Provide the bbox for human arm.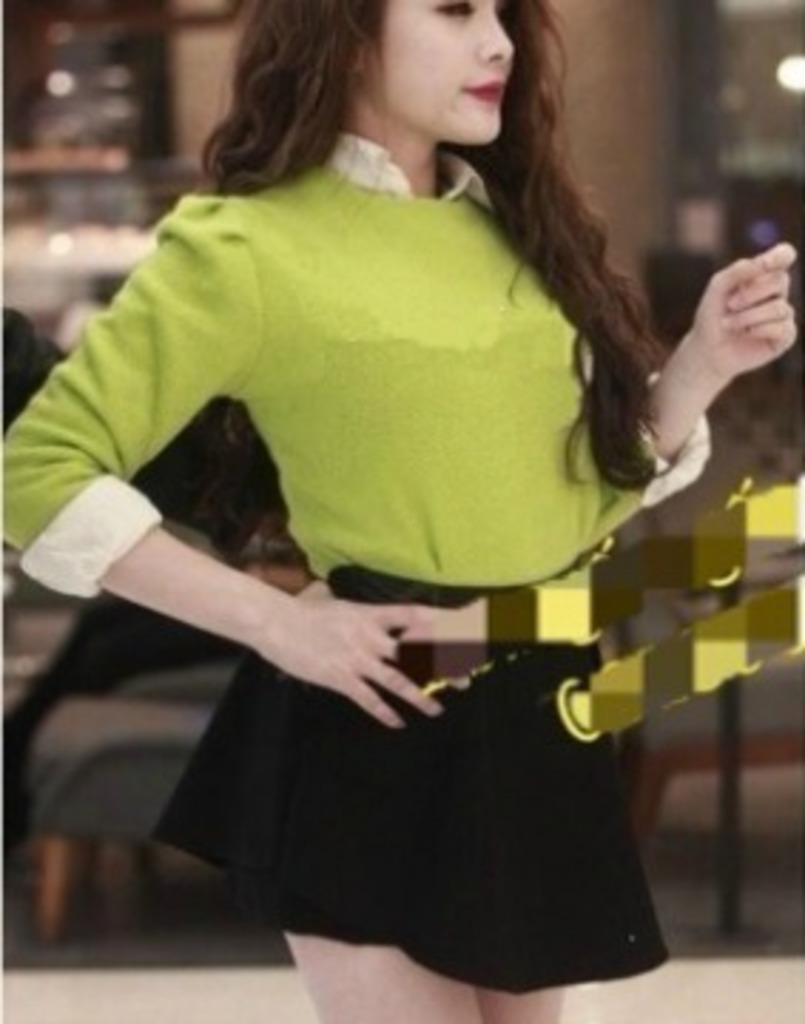
rect(0, 188, 435, 728).
